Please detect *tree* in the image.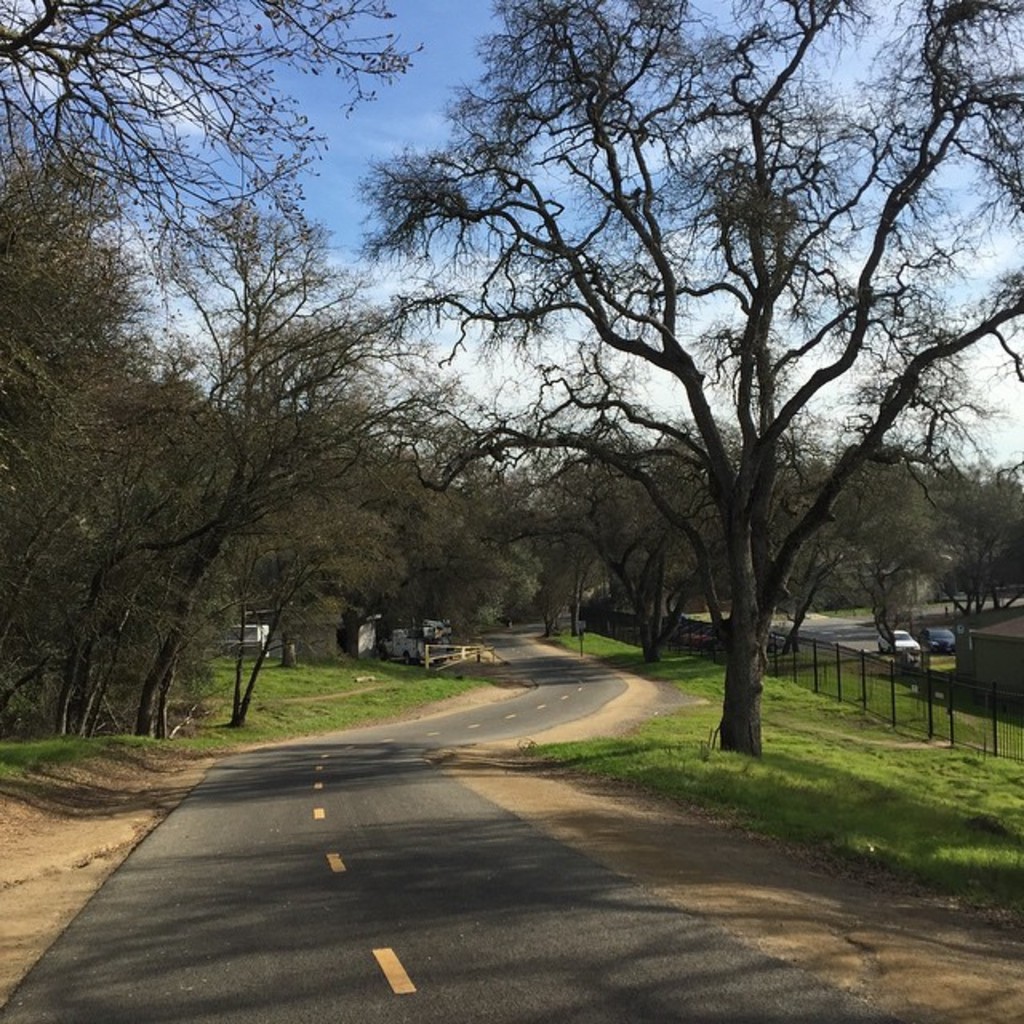
{"left": 318, "top": 0, "right": 1022, "bottom": 768}.
